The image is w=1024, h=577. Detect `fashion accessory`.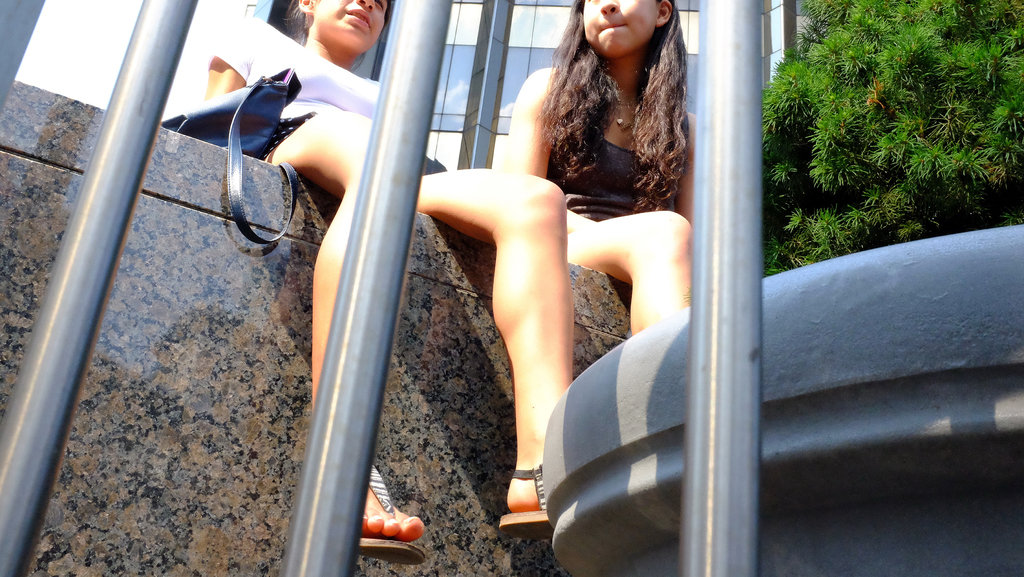
Detection: Rect(616, 101, 641, 124).
